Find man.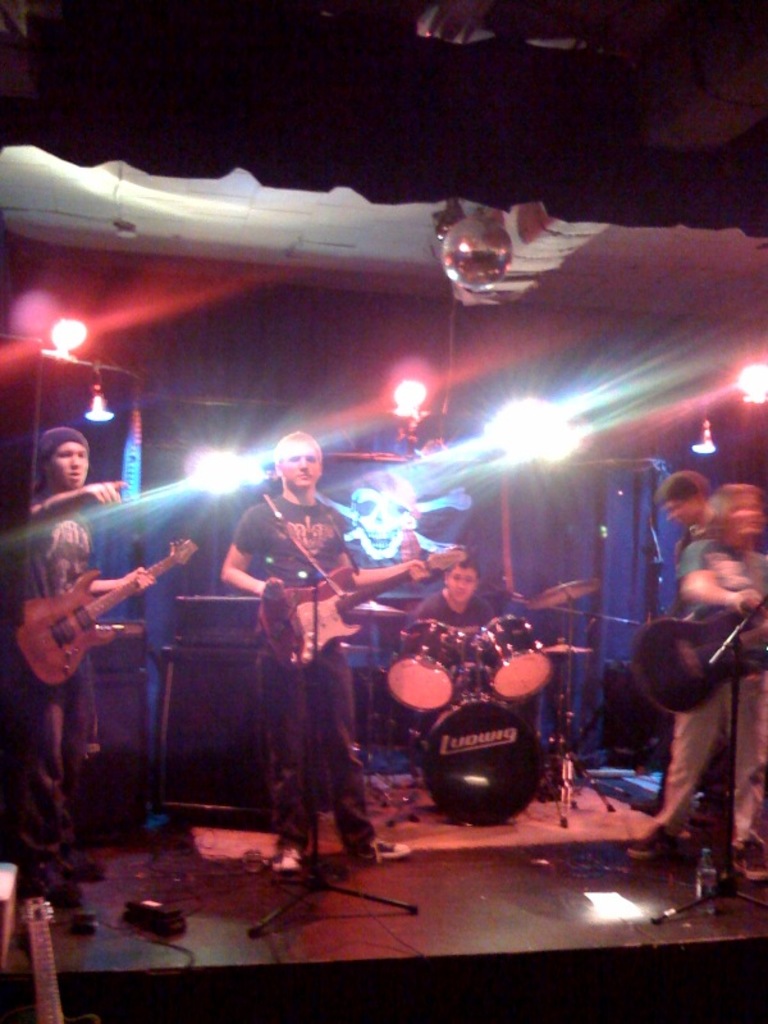
bbox(401, 554, 520, 678).
